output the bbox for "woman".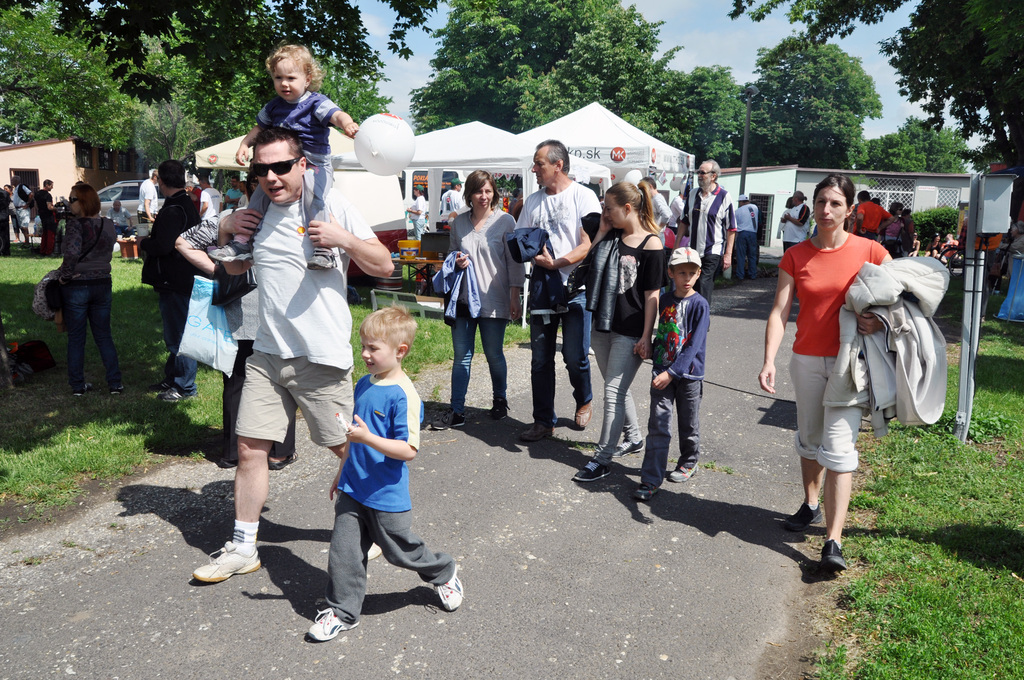
<region>572, 179, 666, 485</region>.
